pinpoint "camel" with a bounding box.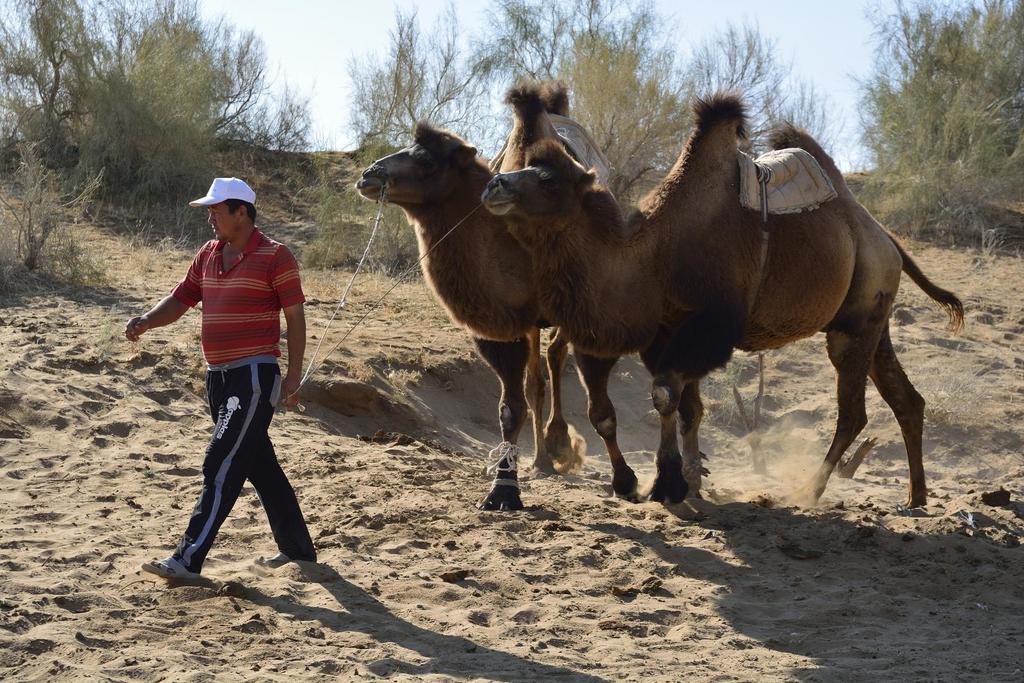
479:83:972:507.
